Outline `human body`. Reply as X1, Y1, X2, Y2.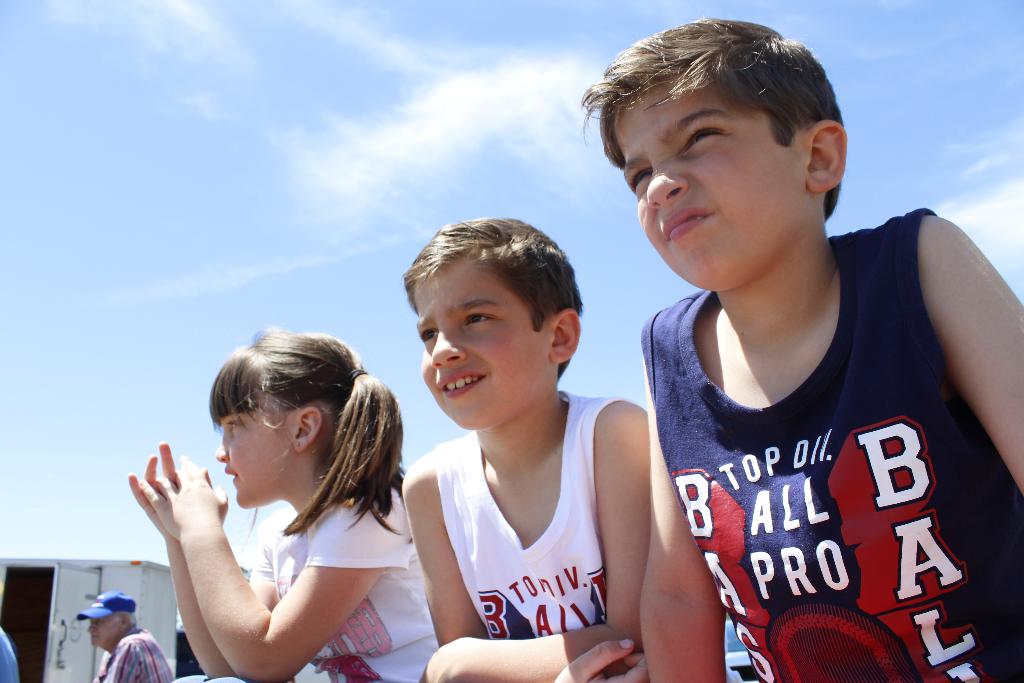
96, 382, 417, 682.
